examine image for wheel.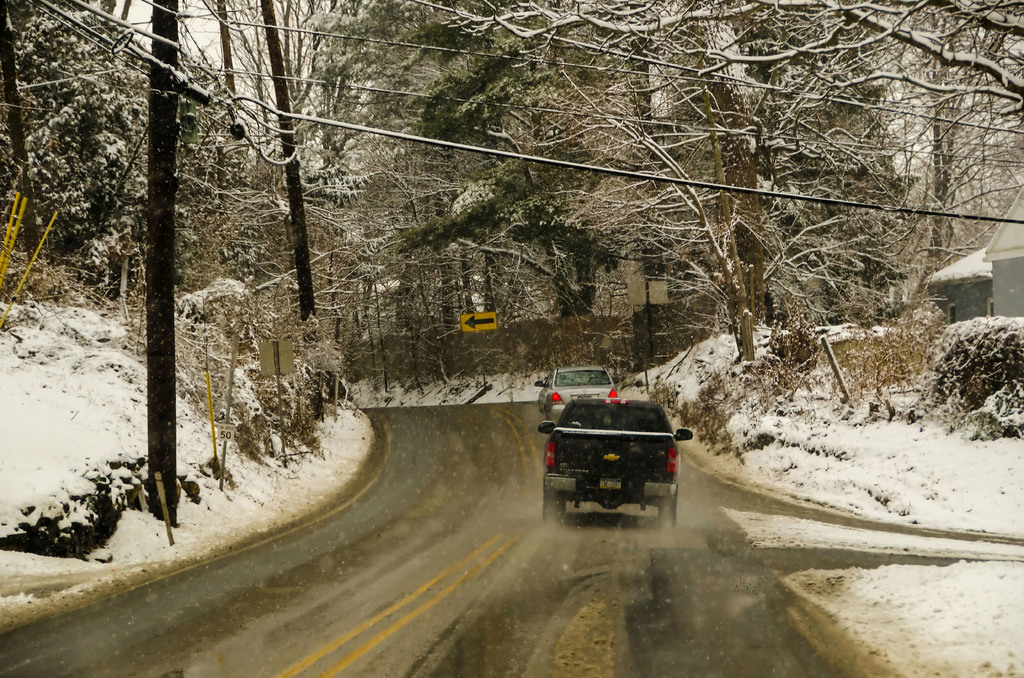
Examination result: bbox=(545, 495, 566, 521).
